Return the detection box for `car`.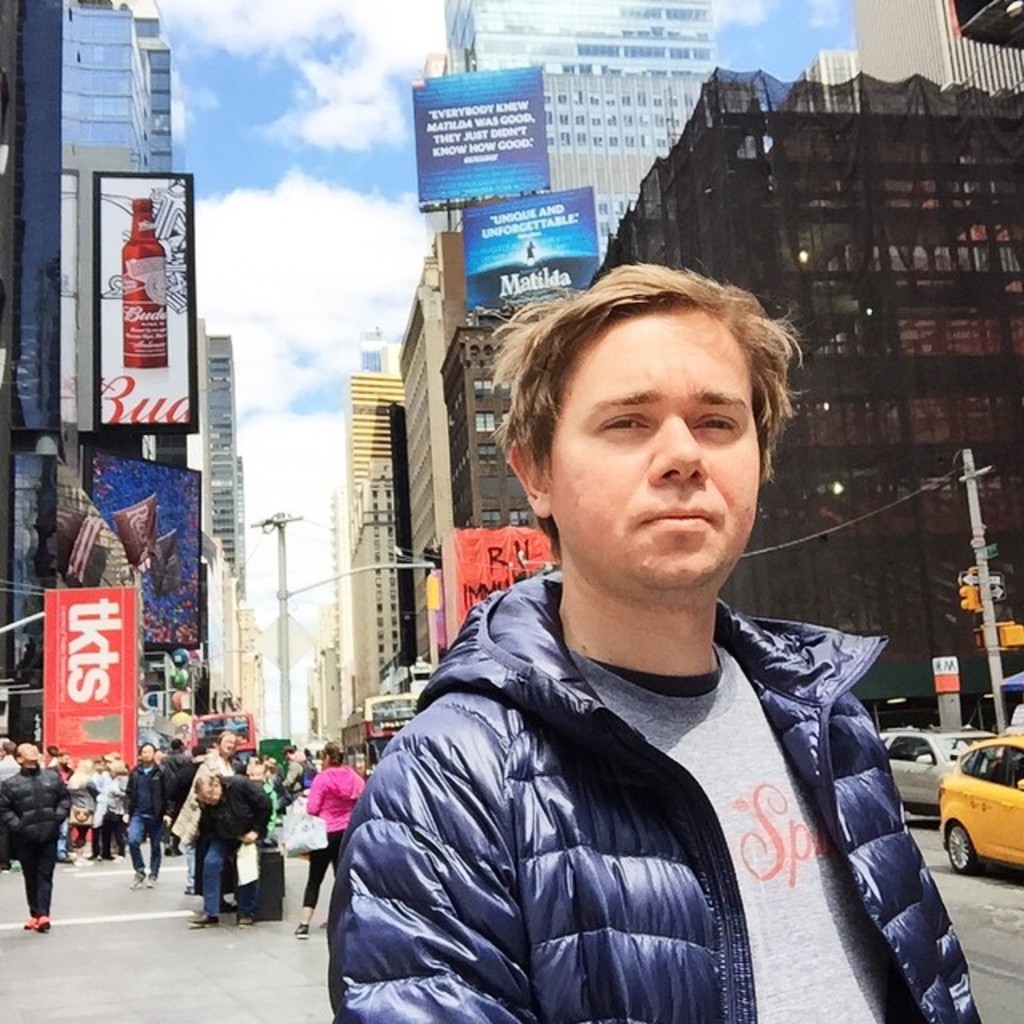
(934, 738, 1022, 878).
